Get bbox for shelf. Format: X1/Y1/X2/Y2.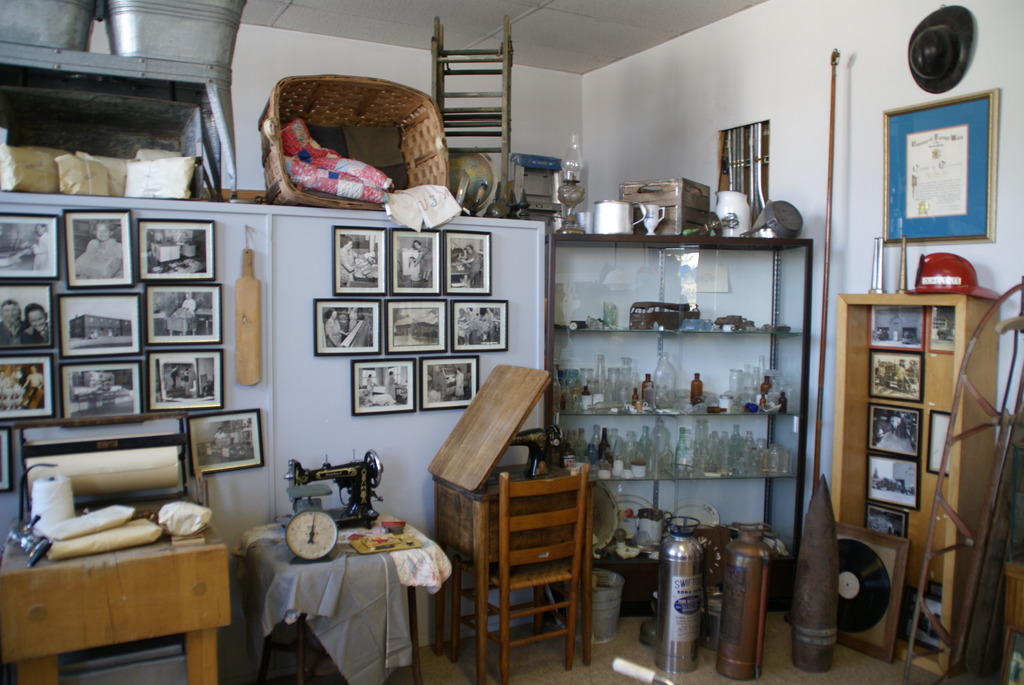
561/233/811/611.
